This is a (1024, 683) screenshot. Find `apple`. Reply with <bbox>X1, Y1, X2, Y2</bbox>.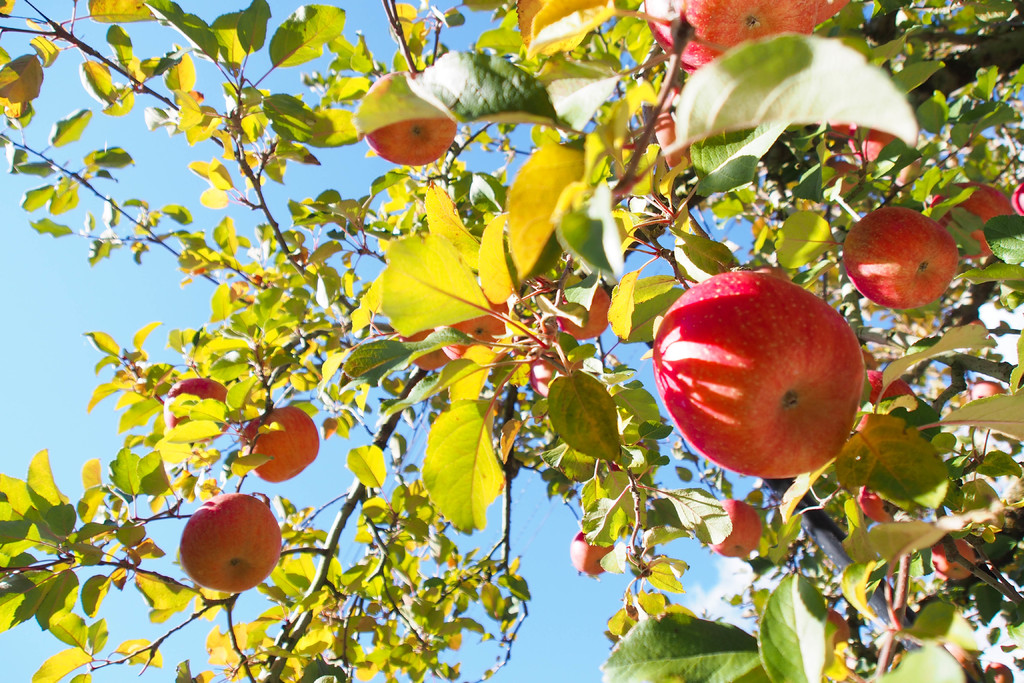
<bbox>984, 659, 1013, 682</bbox>.
